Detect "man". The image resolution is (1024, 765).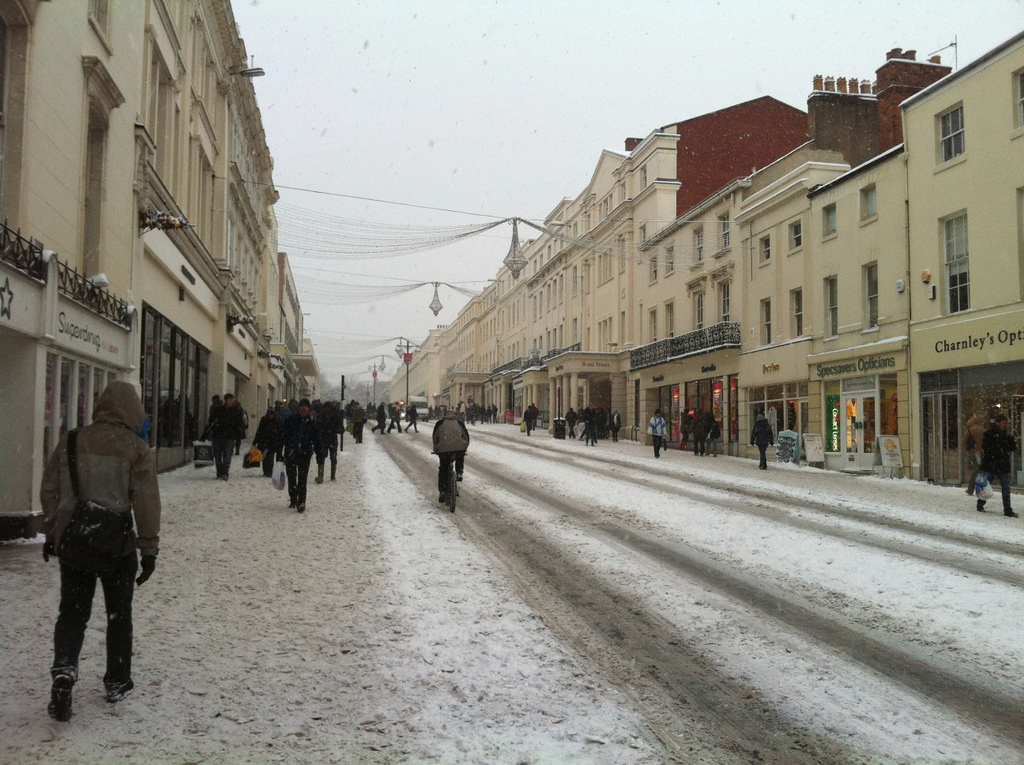
[973,412,1018,514].
